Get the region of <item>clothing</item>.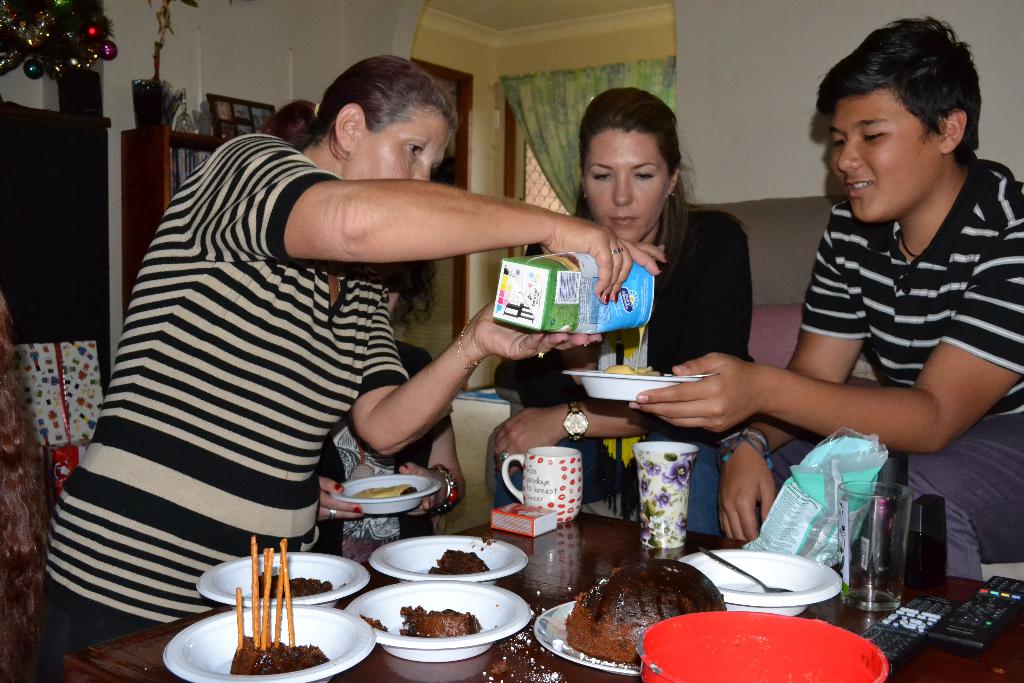
[51, 106, 452, 638].
